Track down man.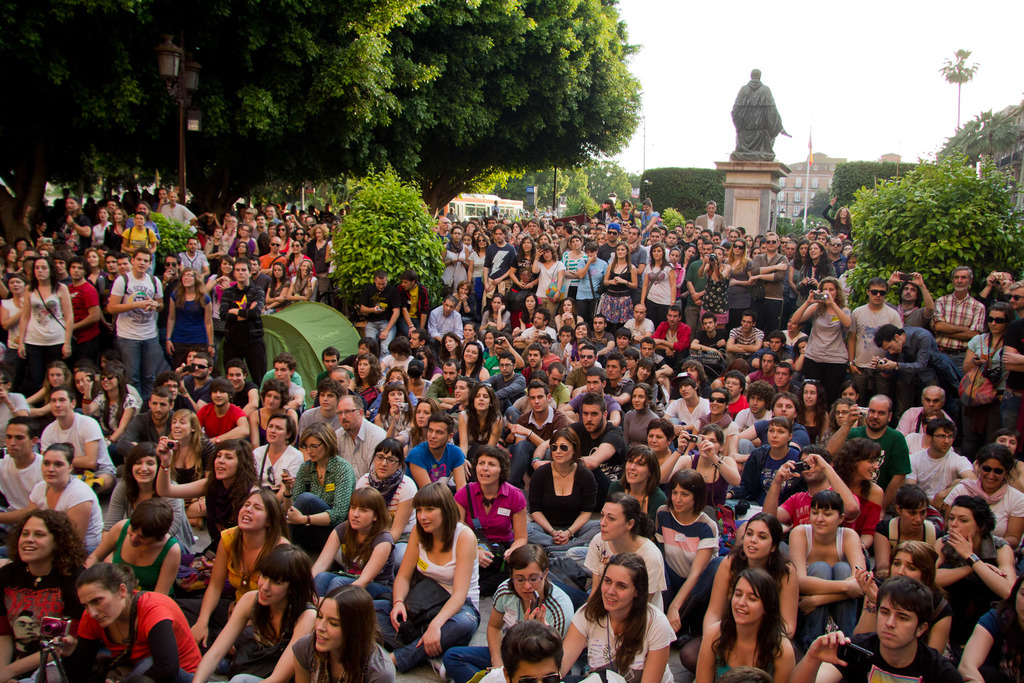
Tracked to <region>785, 575, 962, 680</region>.
